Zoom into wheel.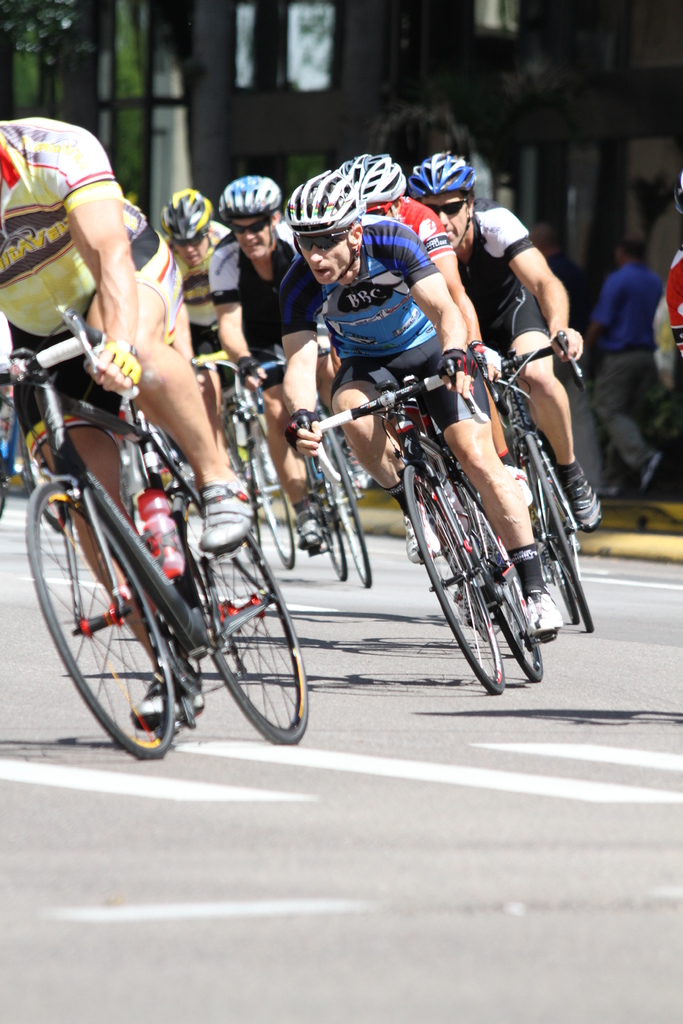
Zoom target: BBox(318, 413, 370, 588).
